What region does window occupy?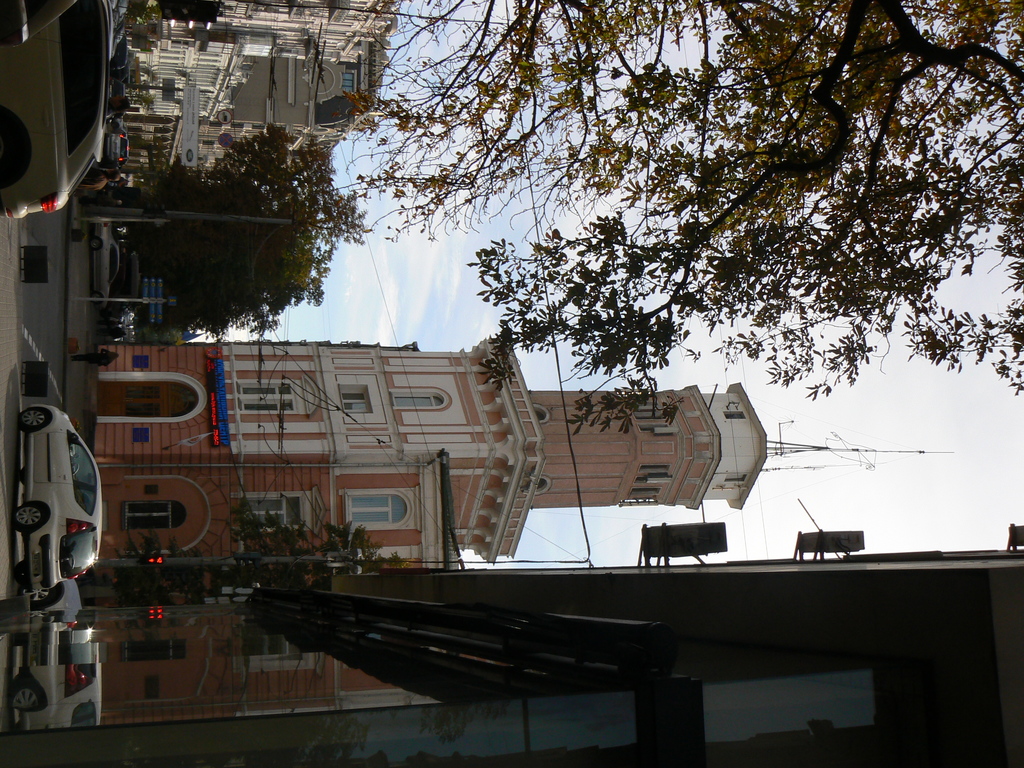
(630,404,673,437).
